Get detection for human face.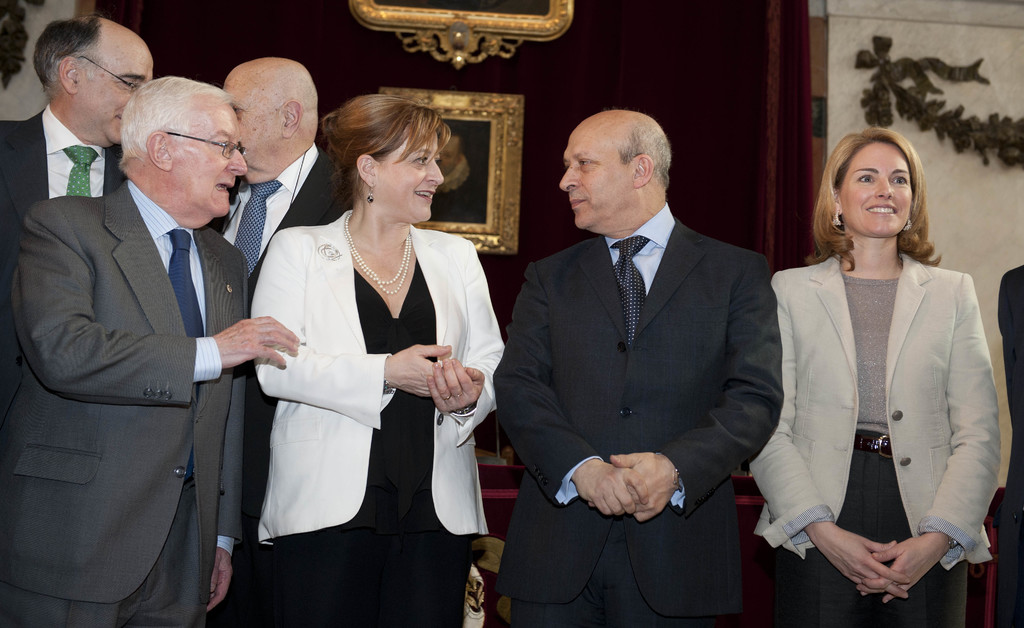
Detection: x1=220 y1=80 x2=284 y2=178.
